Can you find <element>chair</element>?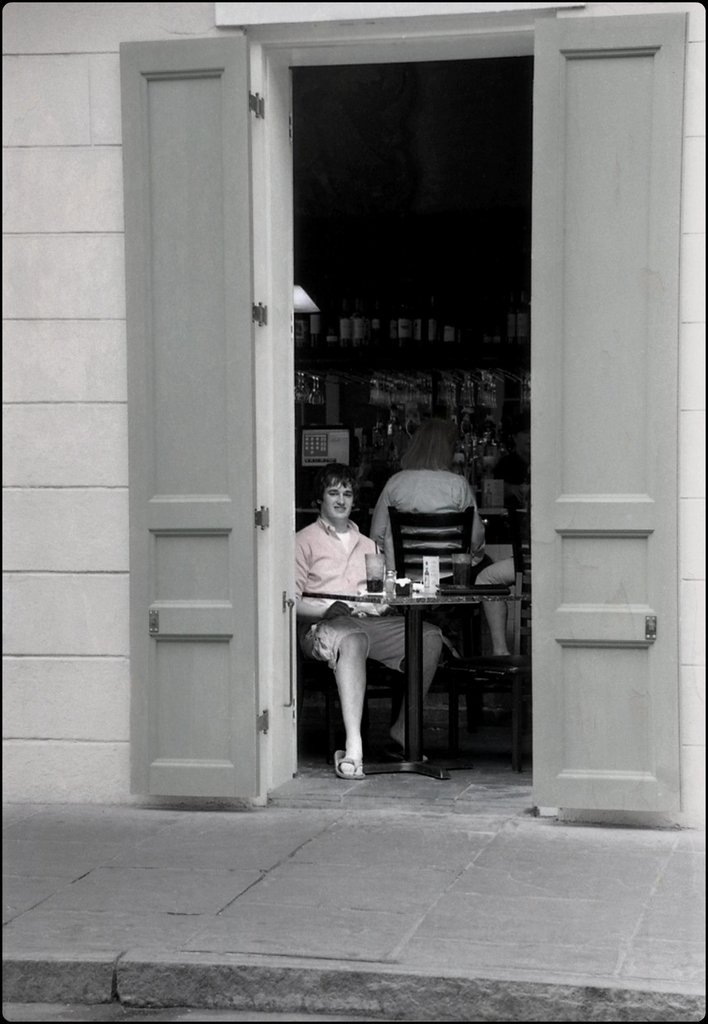
Yes, bounding box: box(511, 516, 535, 672).
